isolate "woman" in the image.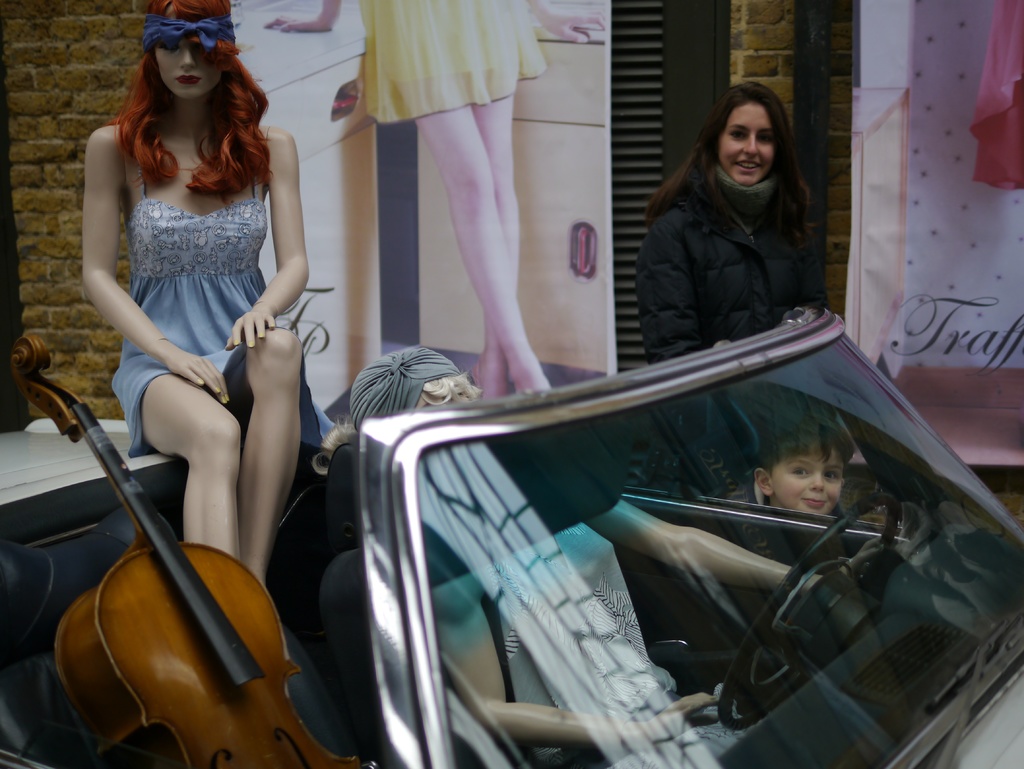
Isolated region: bbox(632, 78, 826, 467).
